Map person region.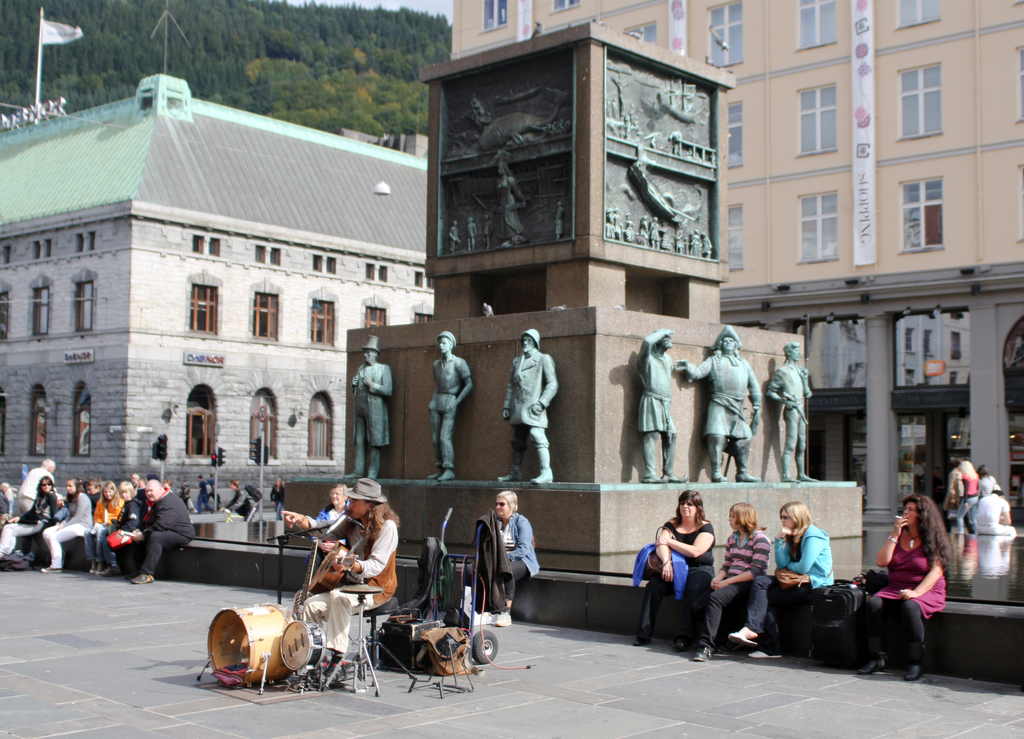
Mapped to {"left": 627, "top": 492, "right": 710, "bottom": 656}.
